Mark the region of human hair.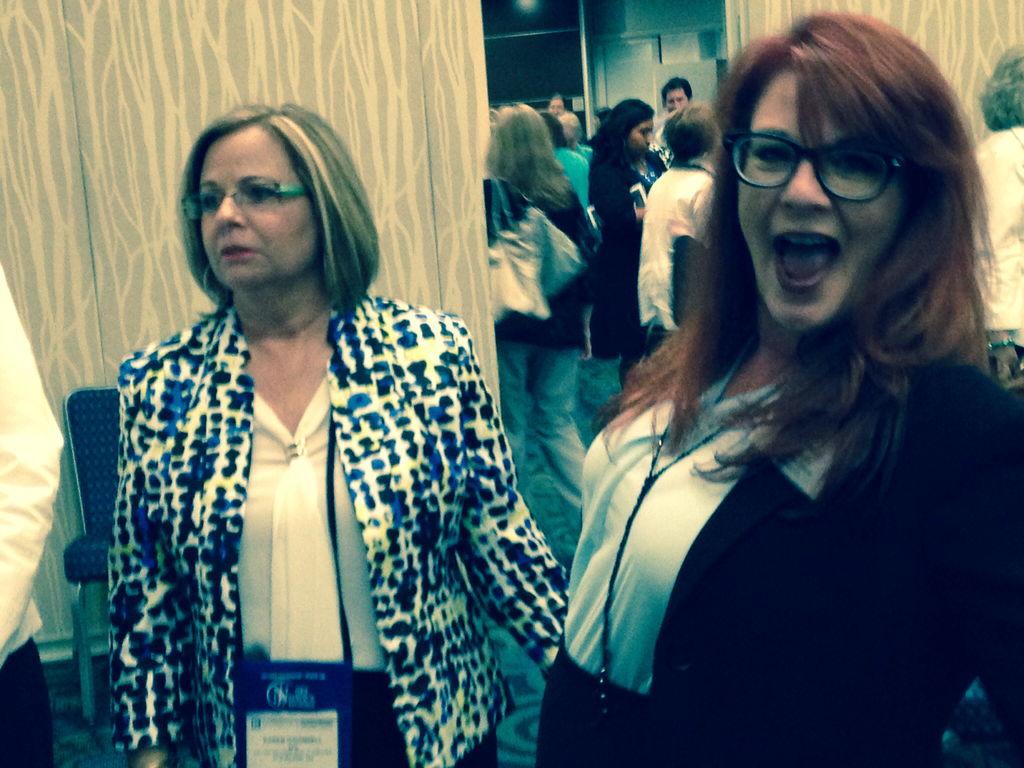
Region: (left=490, top=102, right=575, bottom=217).
